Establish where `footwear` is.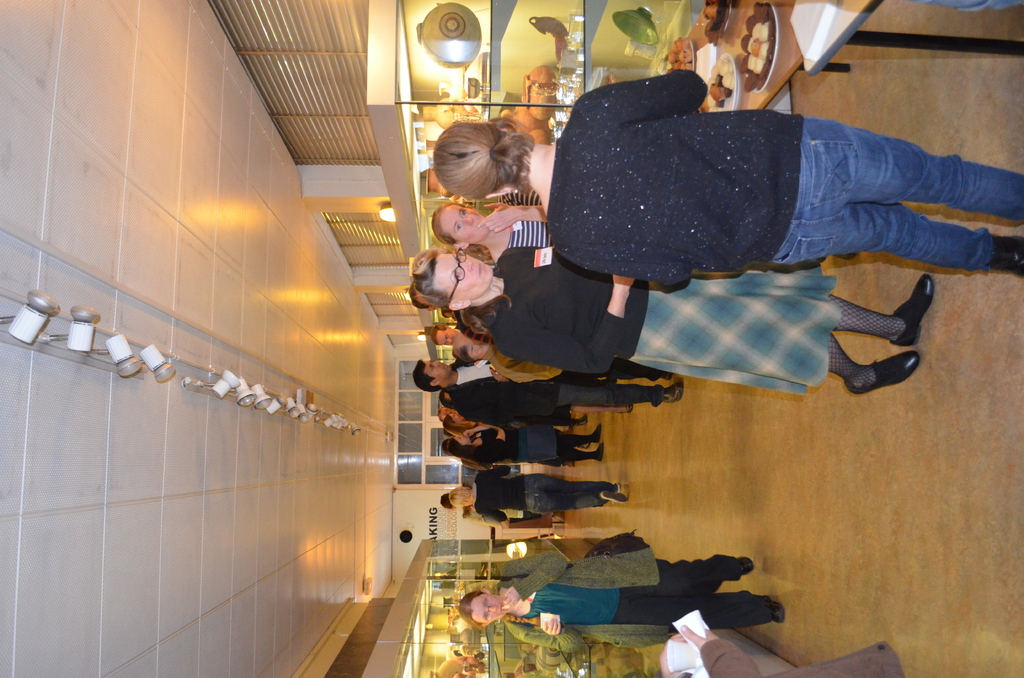
Established at l=738, t=557, r=755, b=577.
